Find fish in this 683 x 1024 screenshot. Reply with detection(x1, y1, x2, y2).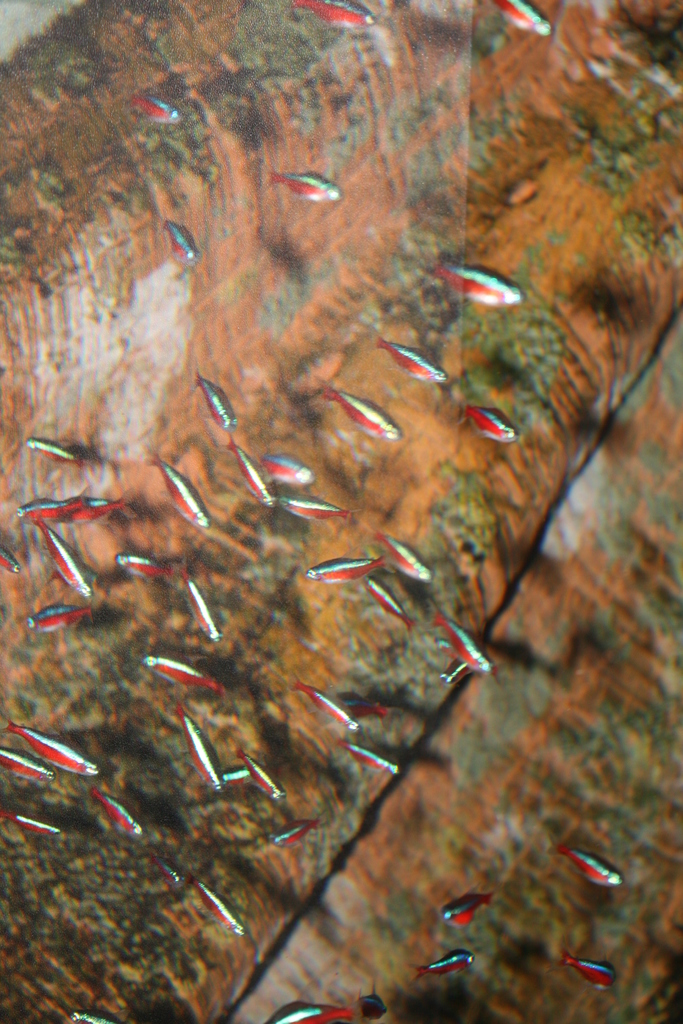
detection(248, 764, 281, 793).
